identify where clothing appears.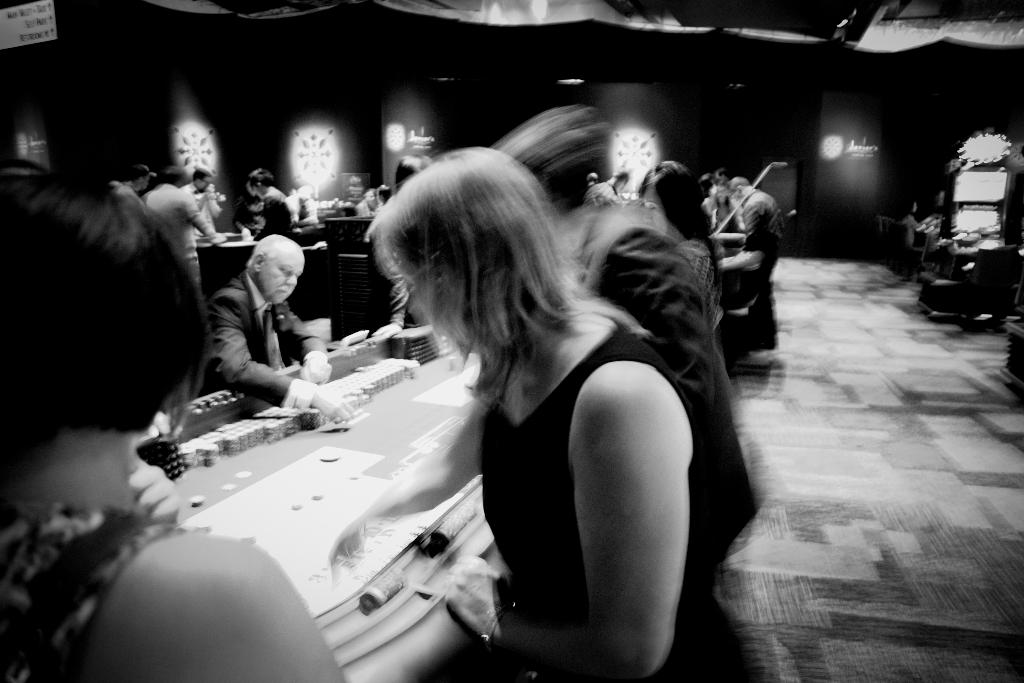
Appears at 142/174/218/279.
